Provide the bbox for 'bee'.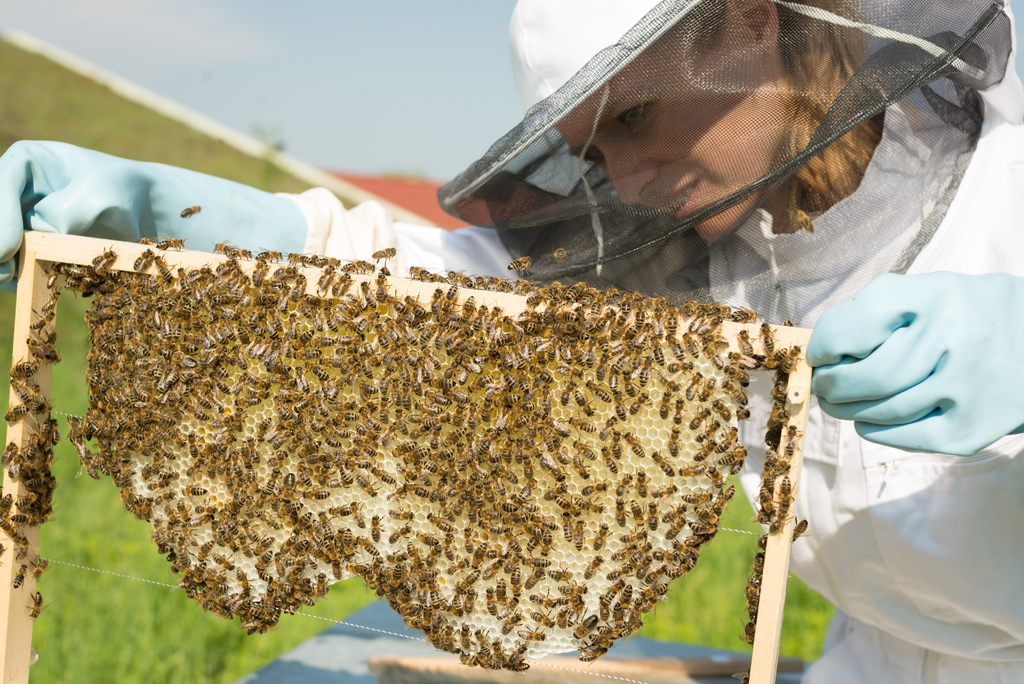
x1=230 y1=476 x2=244 y2=501.
